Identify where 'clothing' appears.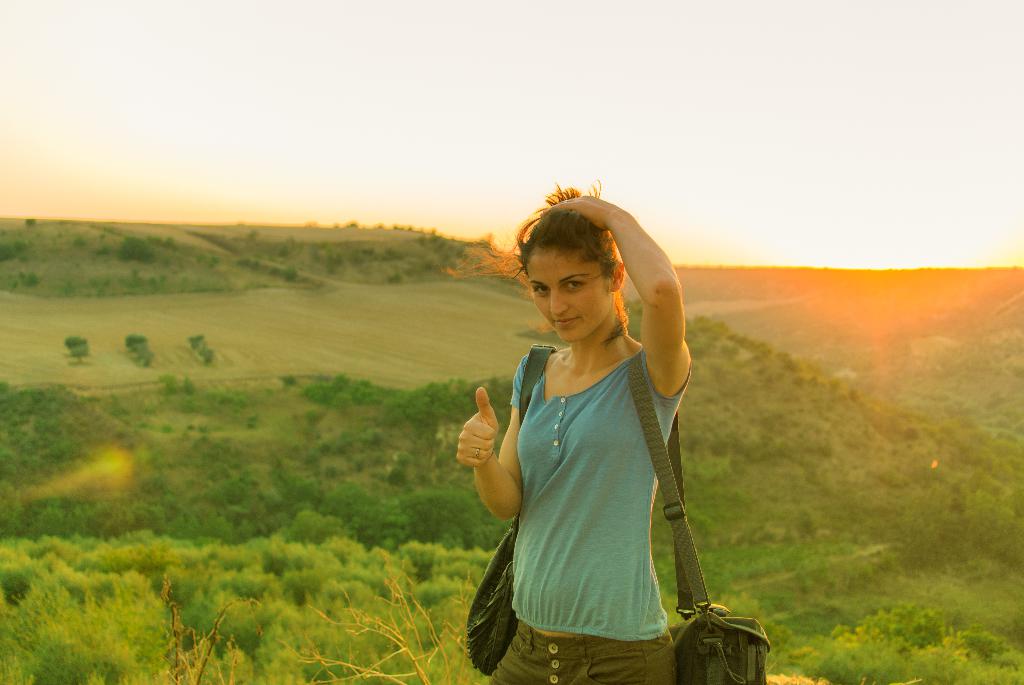
Appears at 474 296 723 664.
